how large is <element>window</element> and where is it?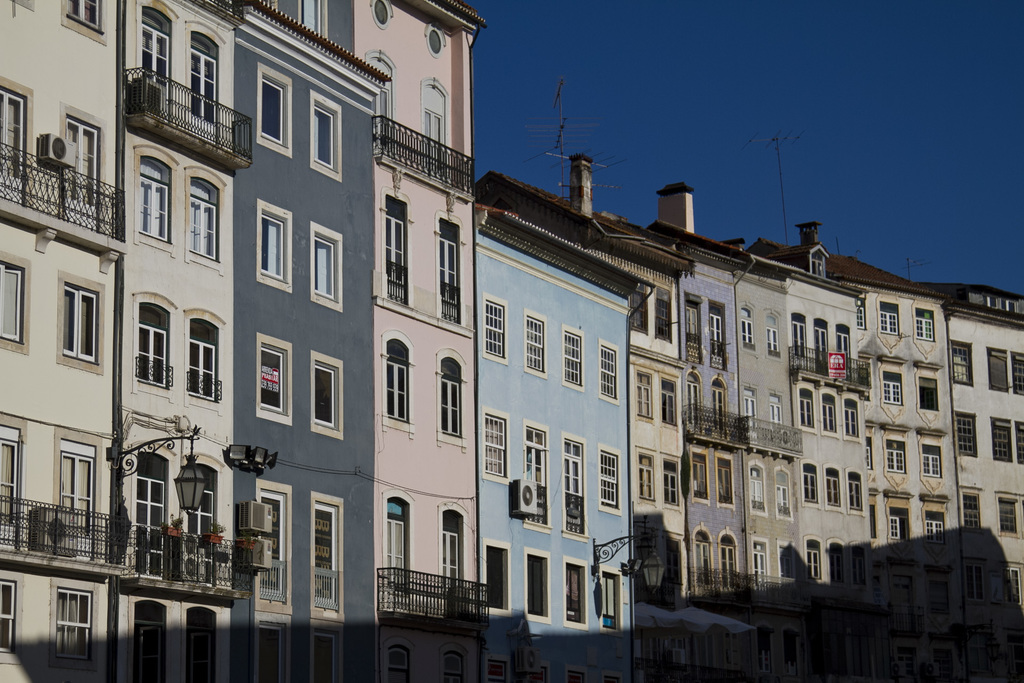
Bounding box: box(712, 309, 725, 365).
